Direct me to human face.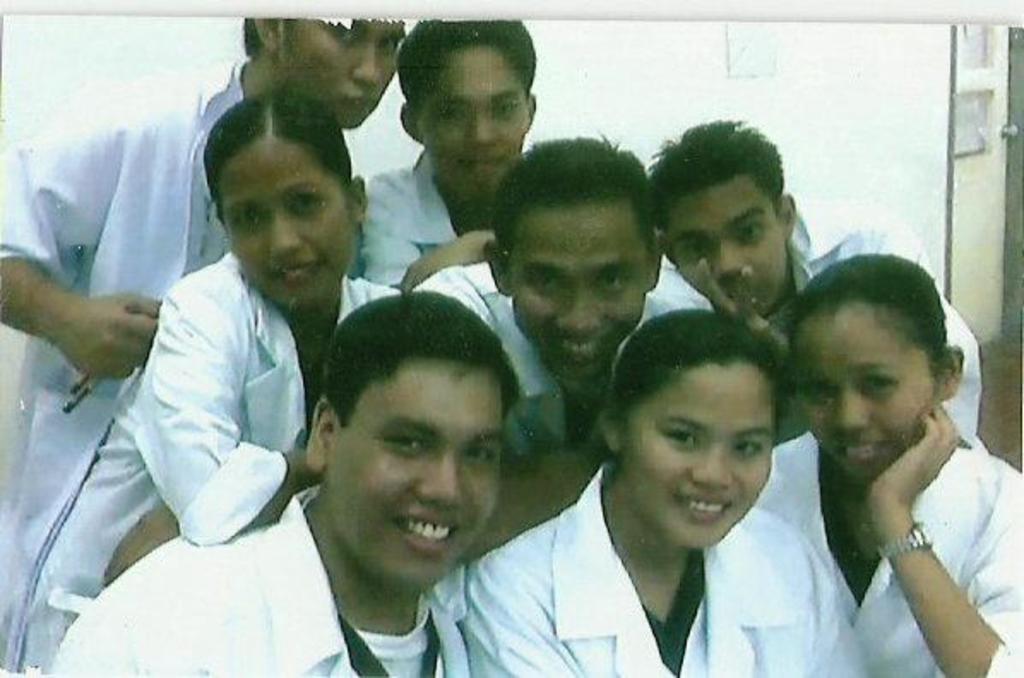
Direction: BBox(514, 211, 642, 377).
